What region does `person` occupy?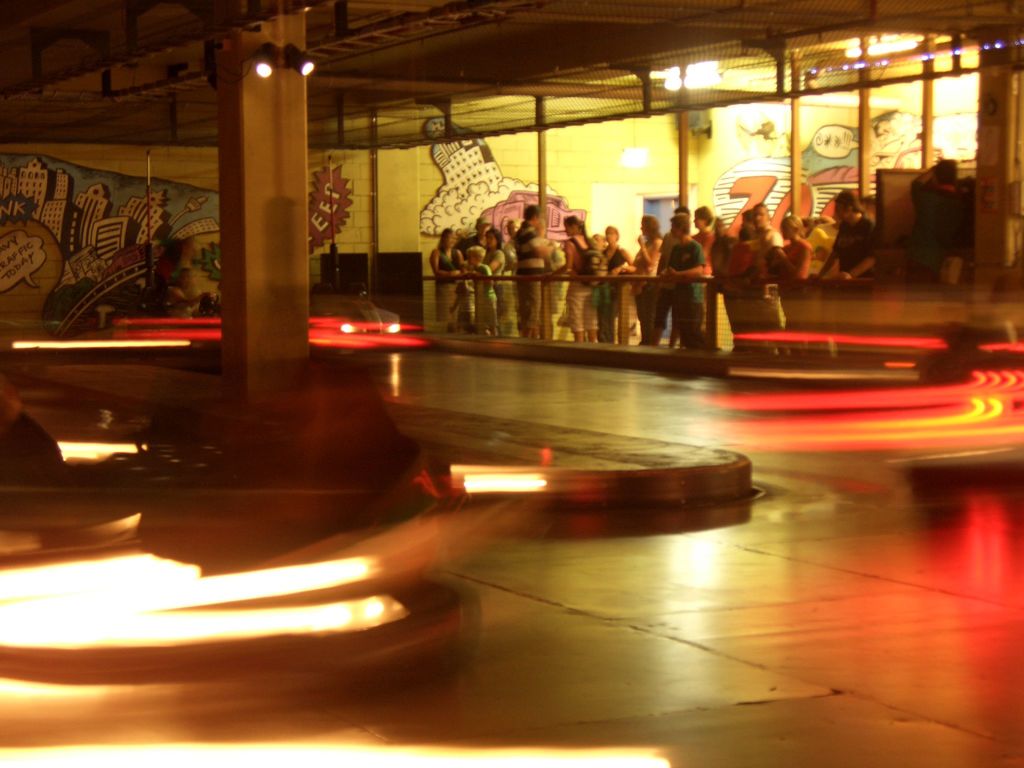
x1=636, y1=219, x2=665, y2=343.
